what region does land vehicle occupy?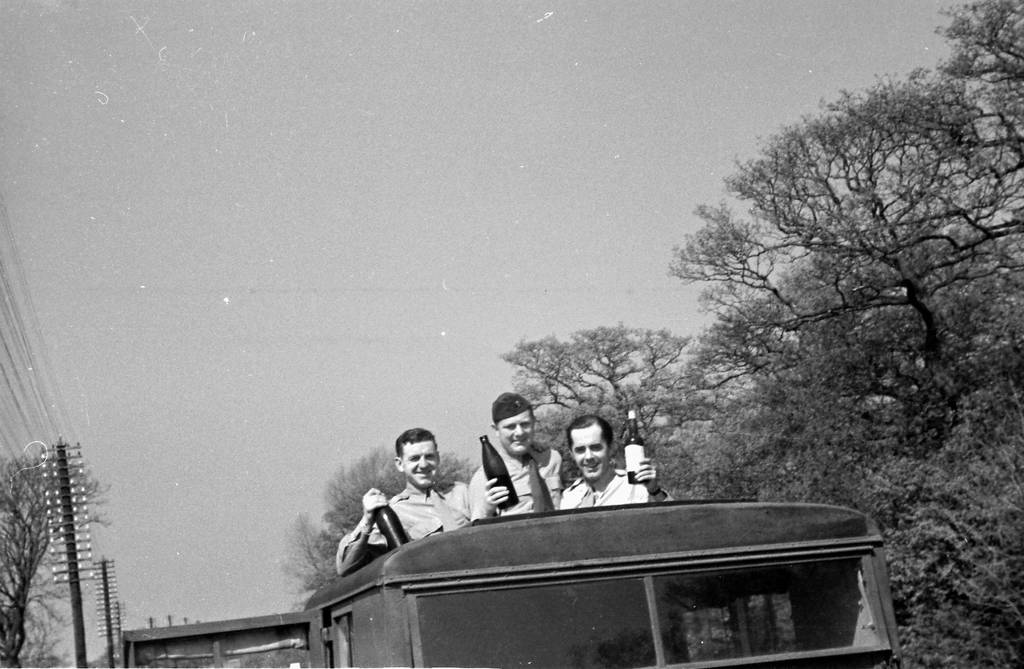
crop(285, 435, 913, 661).
